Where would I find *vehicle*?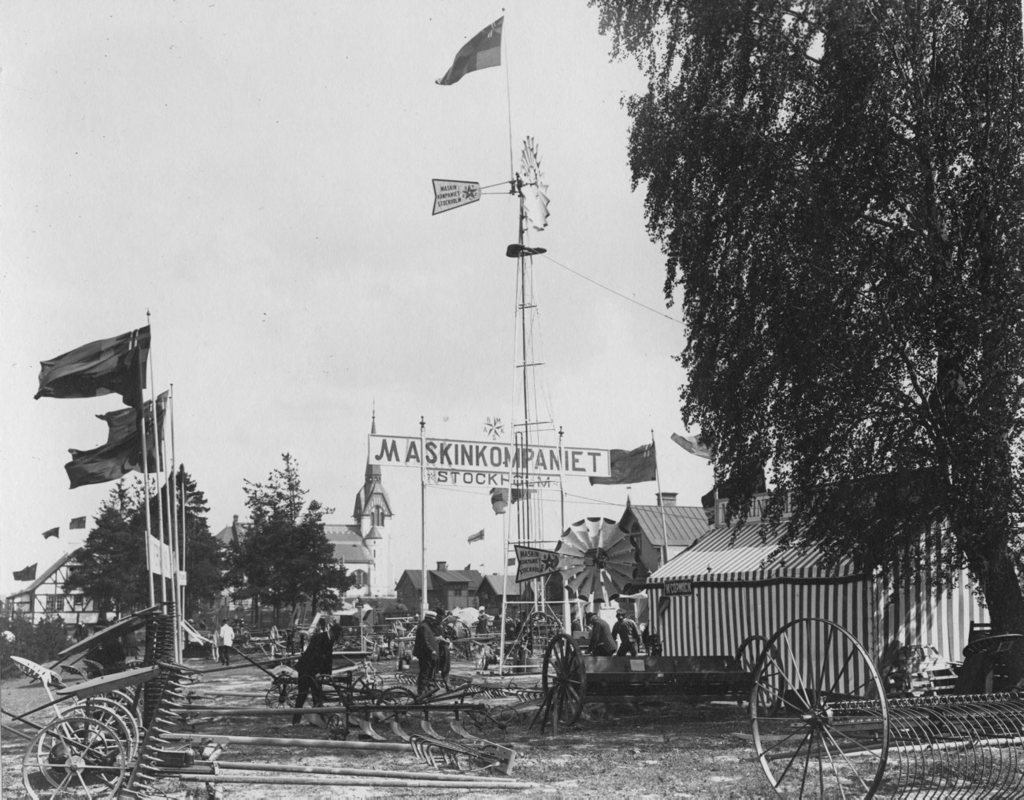
At <bbox>544, 624, 792, 727</bbox>.
